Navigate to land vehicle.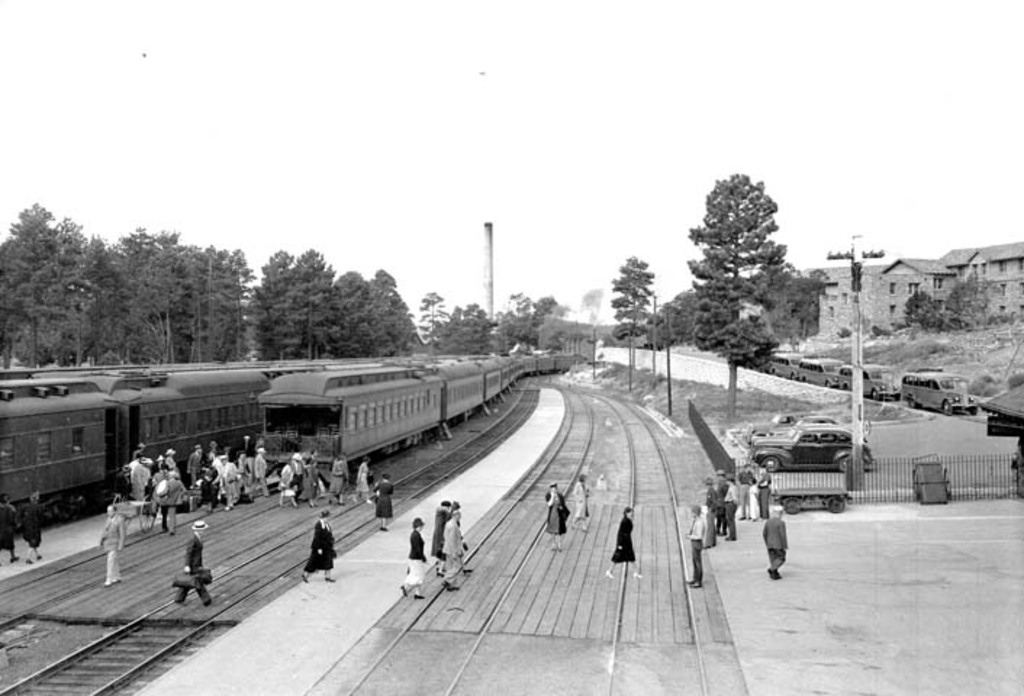
Navigation target: <box>770,351,805,378</box>.
